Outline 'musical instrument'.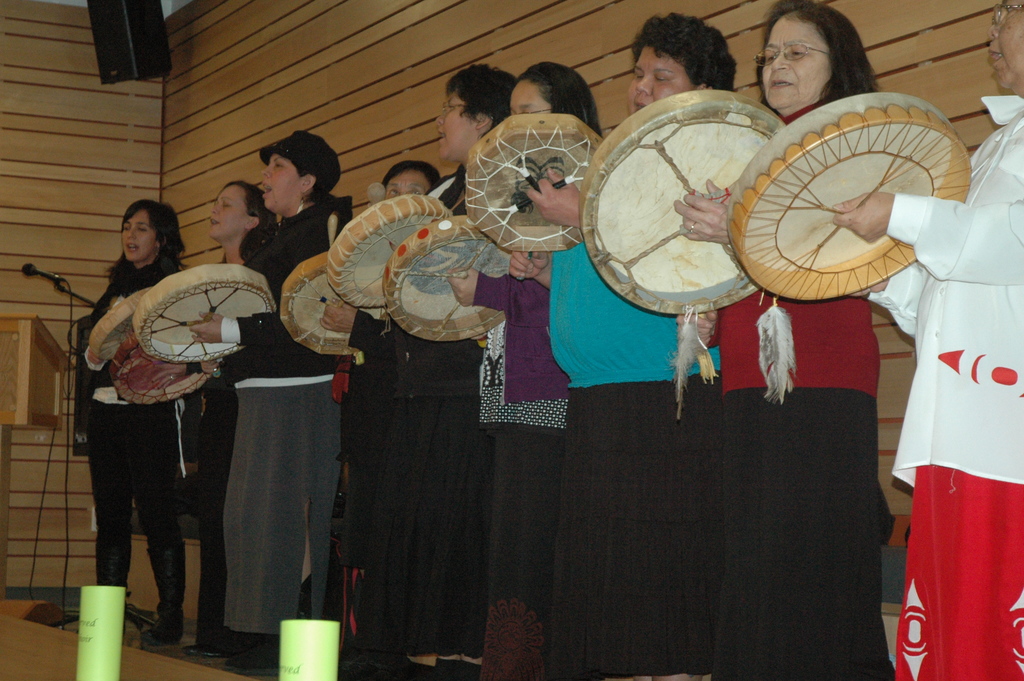
Outline: x1=591 y1=108 x2=765 y2=307.
